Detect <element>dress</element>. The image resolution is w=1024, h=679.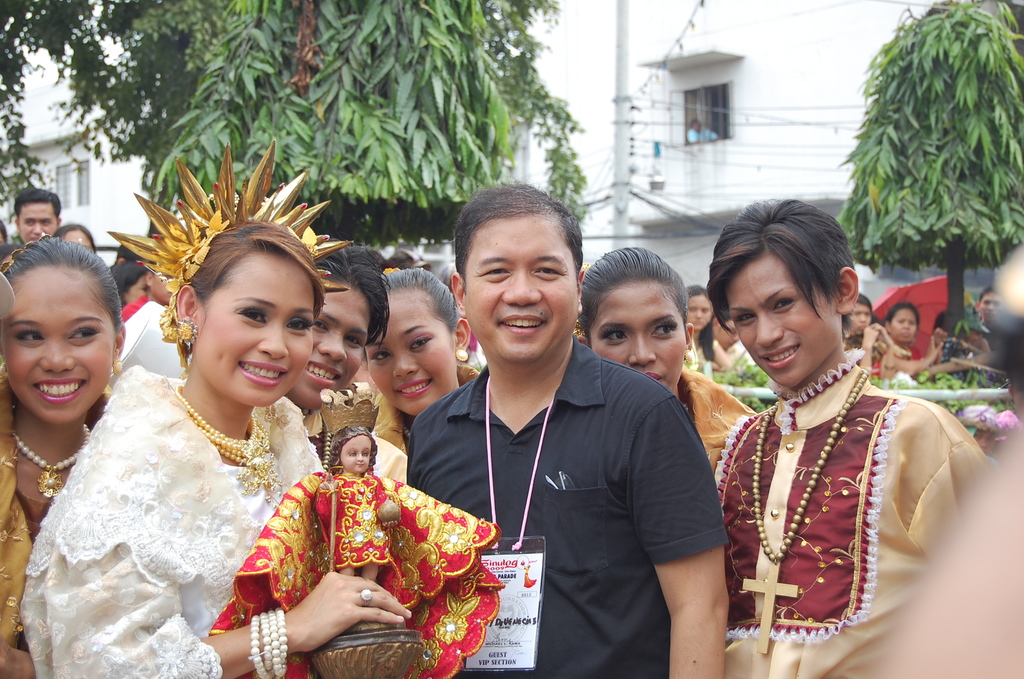
bbox=[714, 350, 988, 678].
